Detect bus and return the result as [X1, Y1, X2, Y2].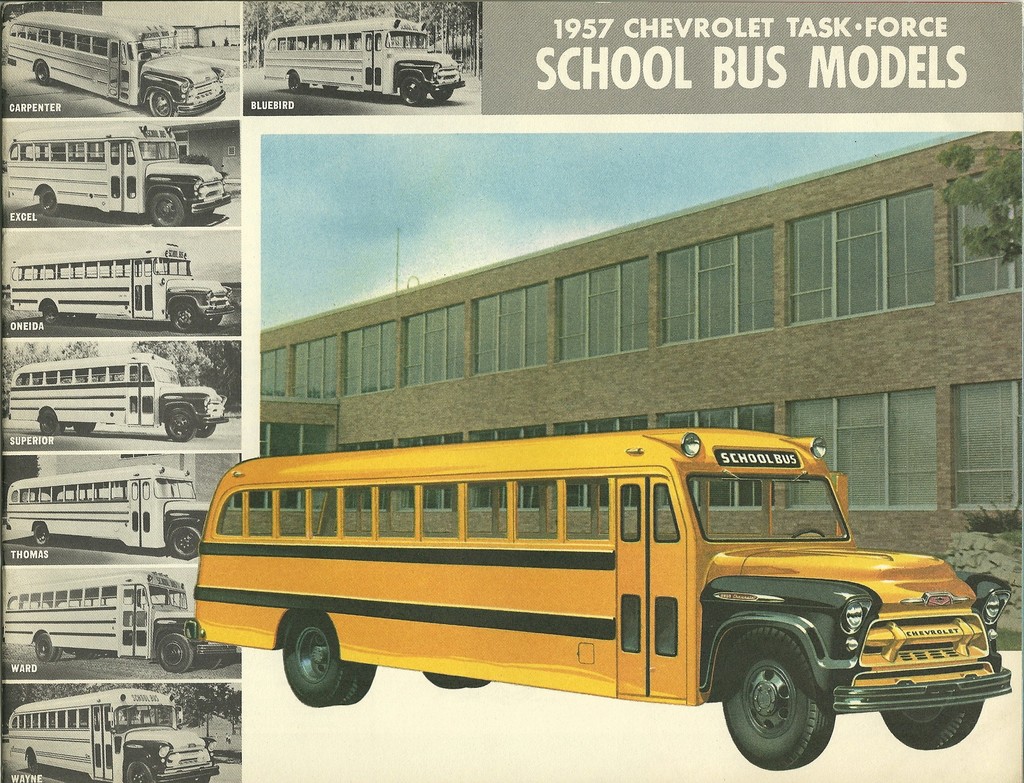
[191, 427, 1009, 771].
